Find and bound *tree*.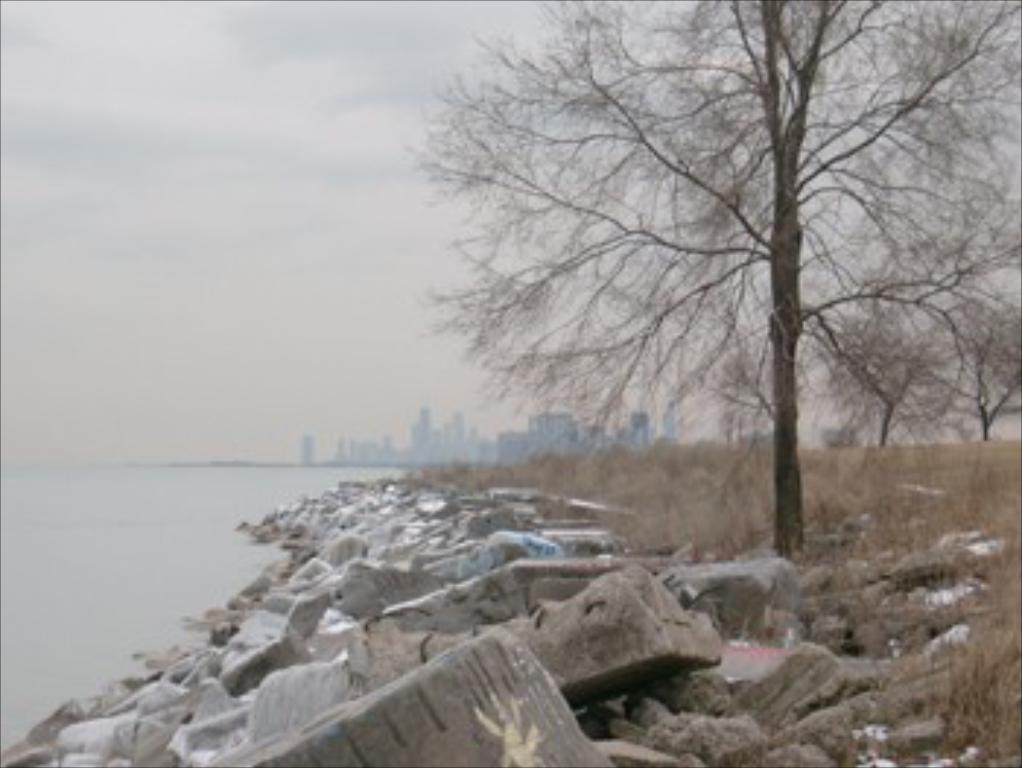
Bound: x1=406, y1=0, x2=1019, y2=561.
